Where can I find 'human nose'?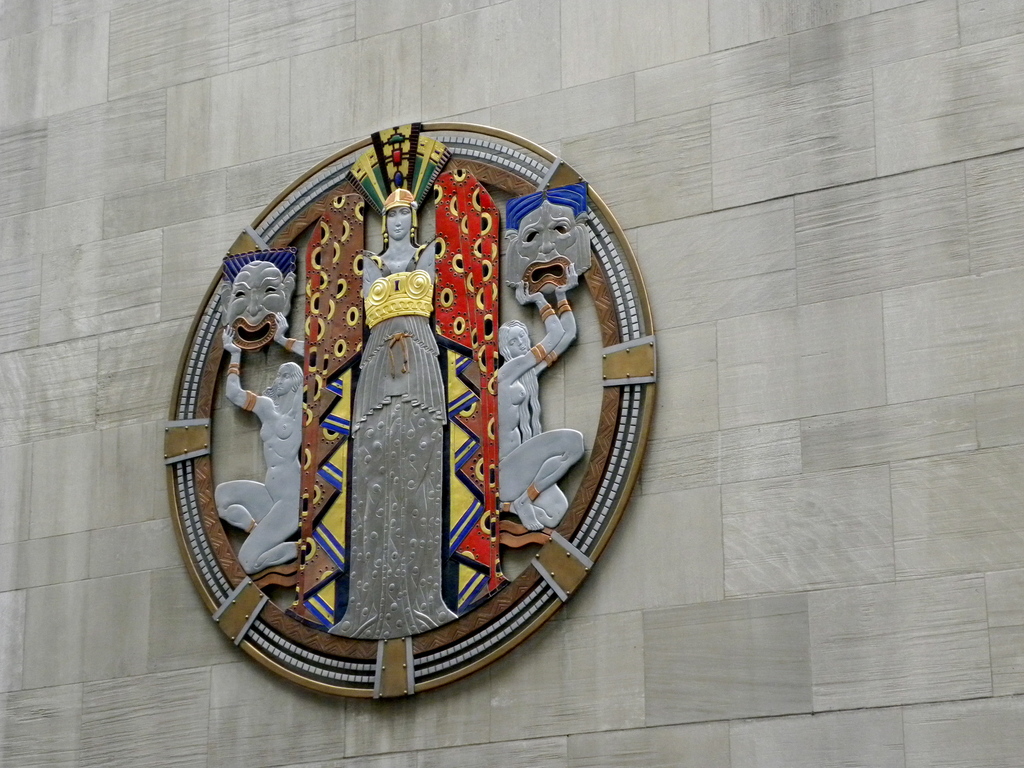
You can find it at 536/234/554/253.
